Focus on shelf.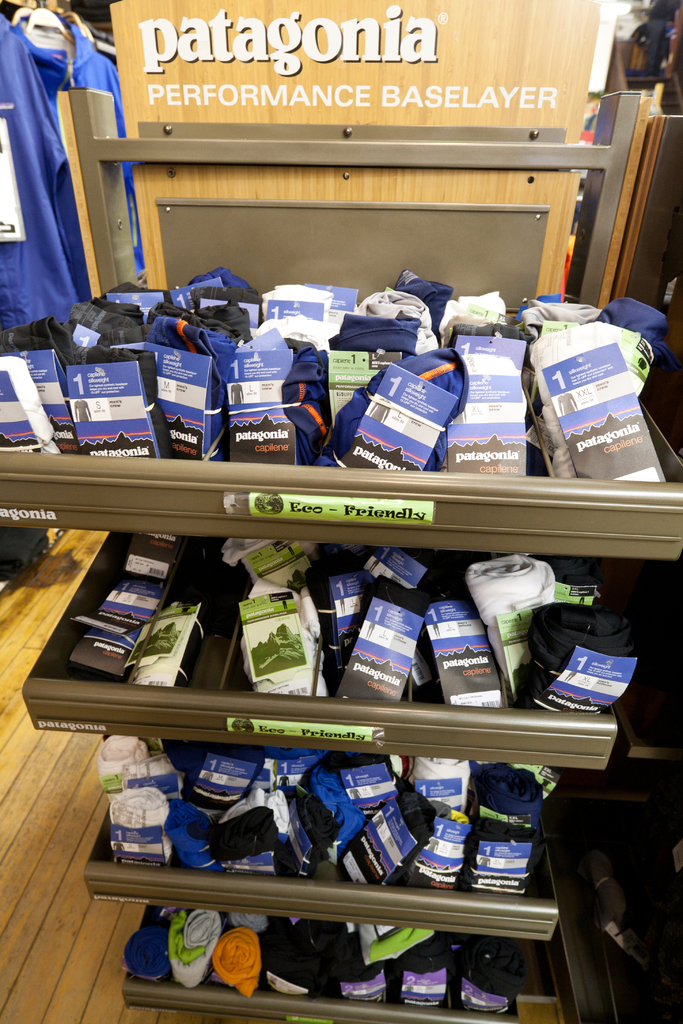
Focused at (left=97, top=888, right=577, bottom=1023).
